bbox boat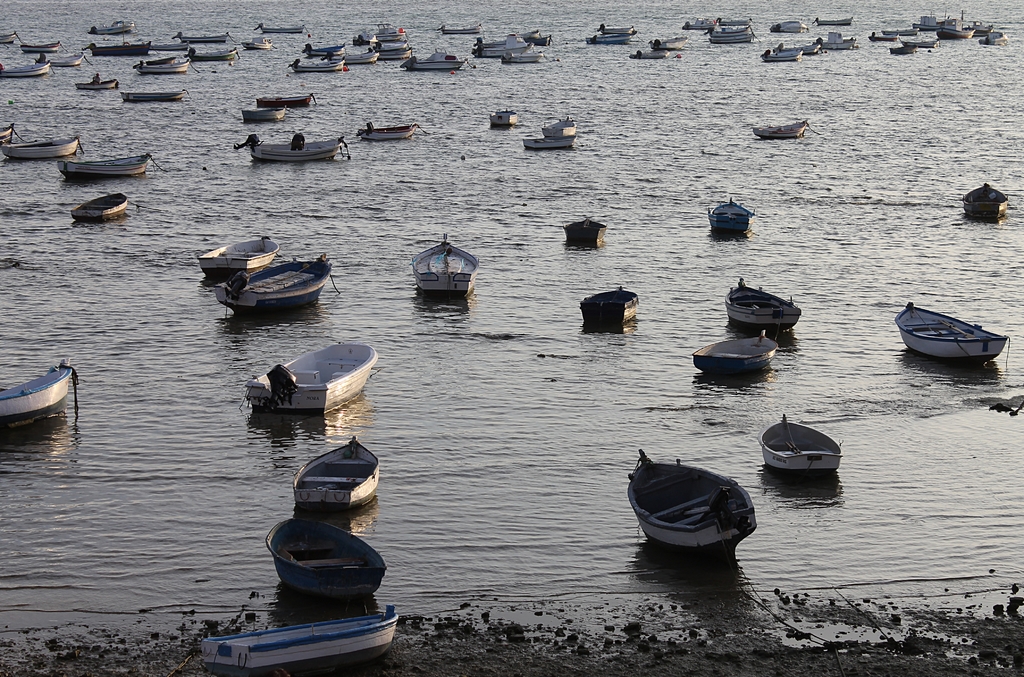
264/517/390/598
